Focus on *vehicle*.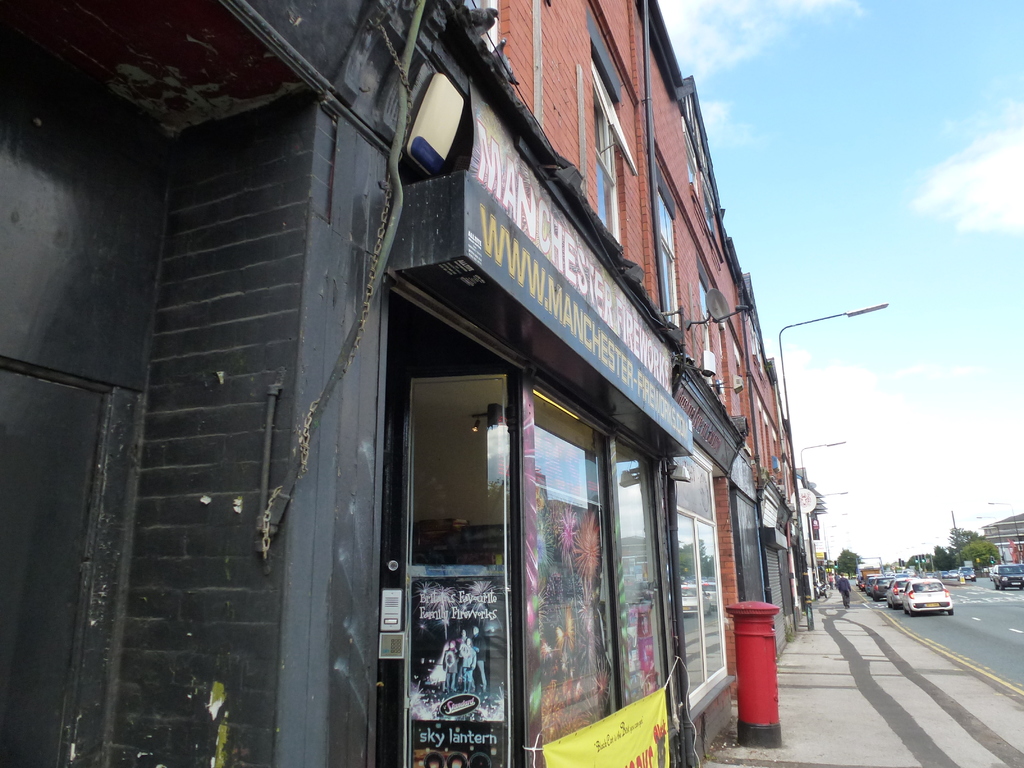
Focused at [987,562,1023,589].
